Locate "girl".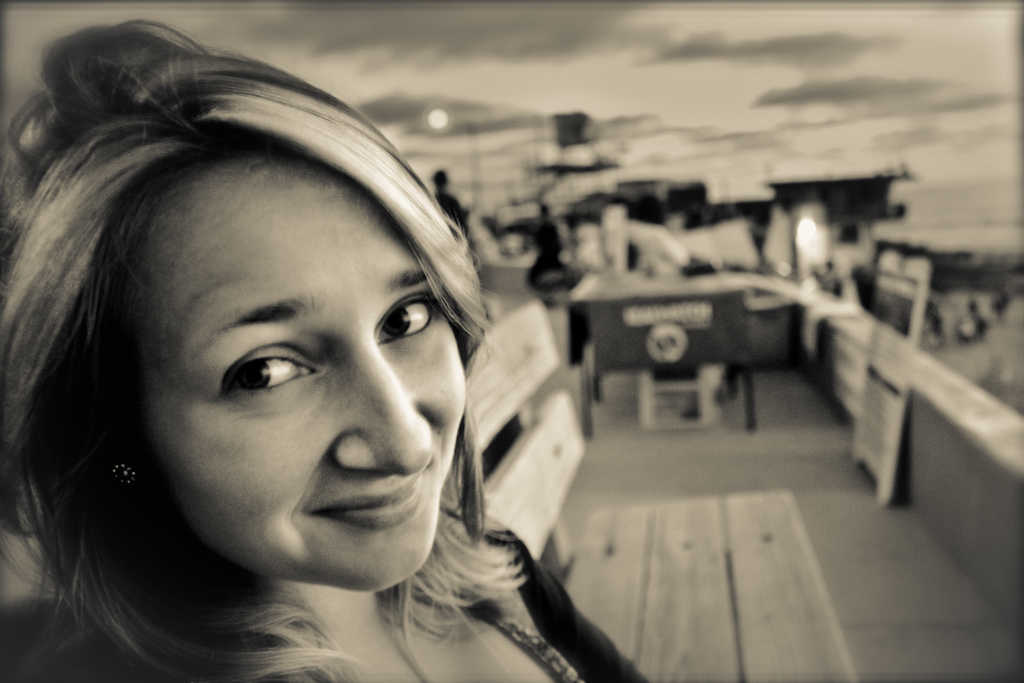
Bounding box: (x1=0, y1=15, x2=651, y2=682).
